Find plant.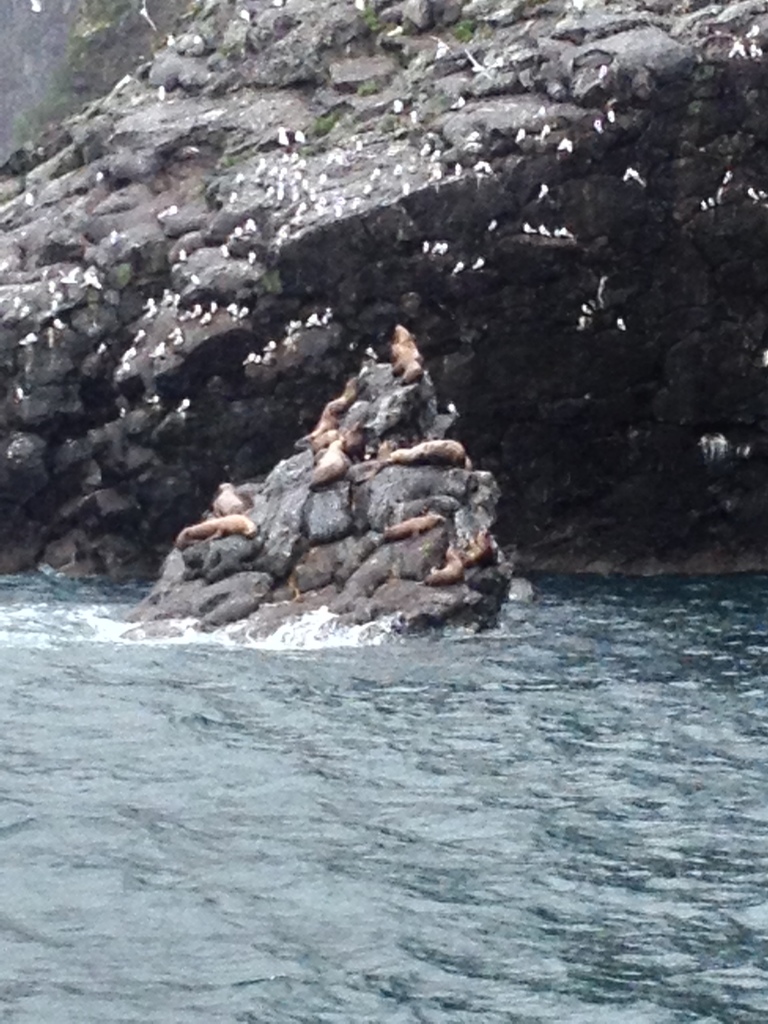
447, 15, 486, 50.
